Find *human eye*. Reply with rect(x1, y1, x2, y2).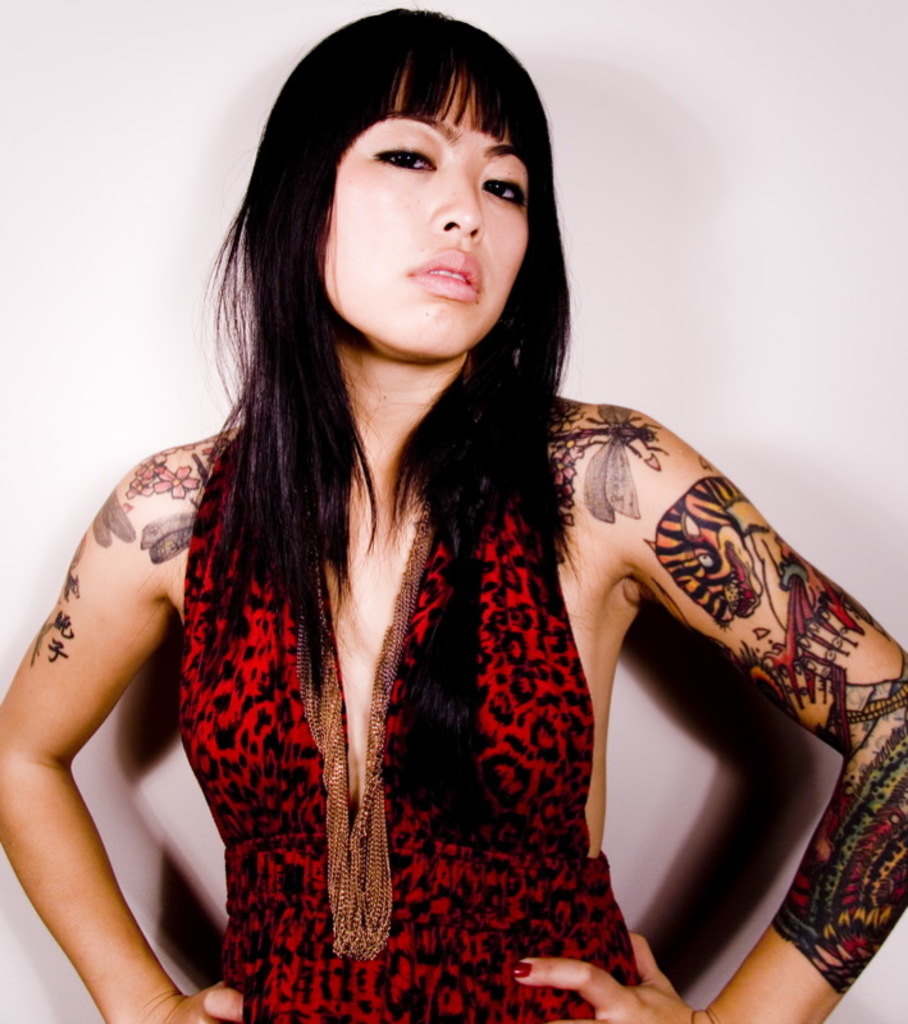
rect(482, 169, 526, 205).
